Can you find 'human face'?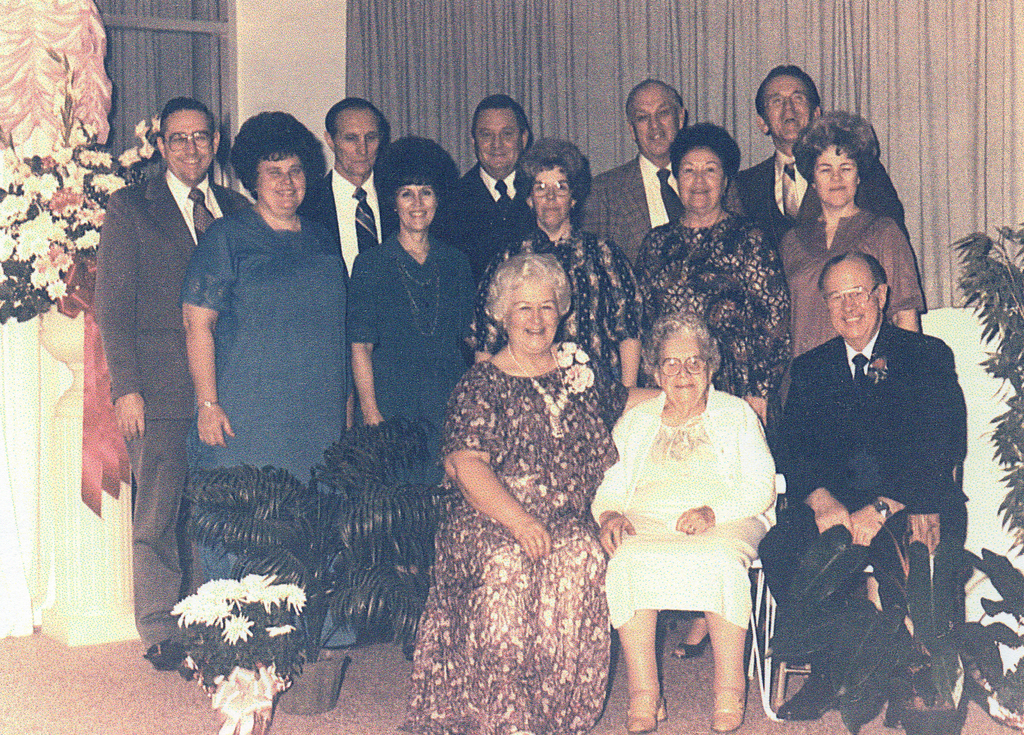
Yes, bounding box: <bbox>660, 335, 706, 400</bbox>.
